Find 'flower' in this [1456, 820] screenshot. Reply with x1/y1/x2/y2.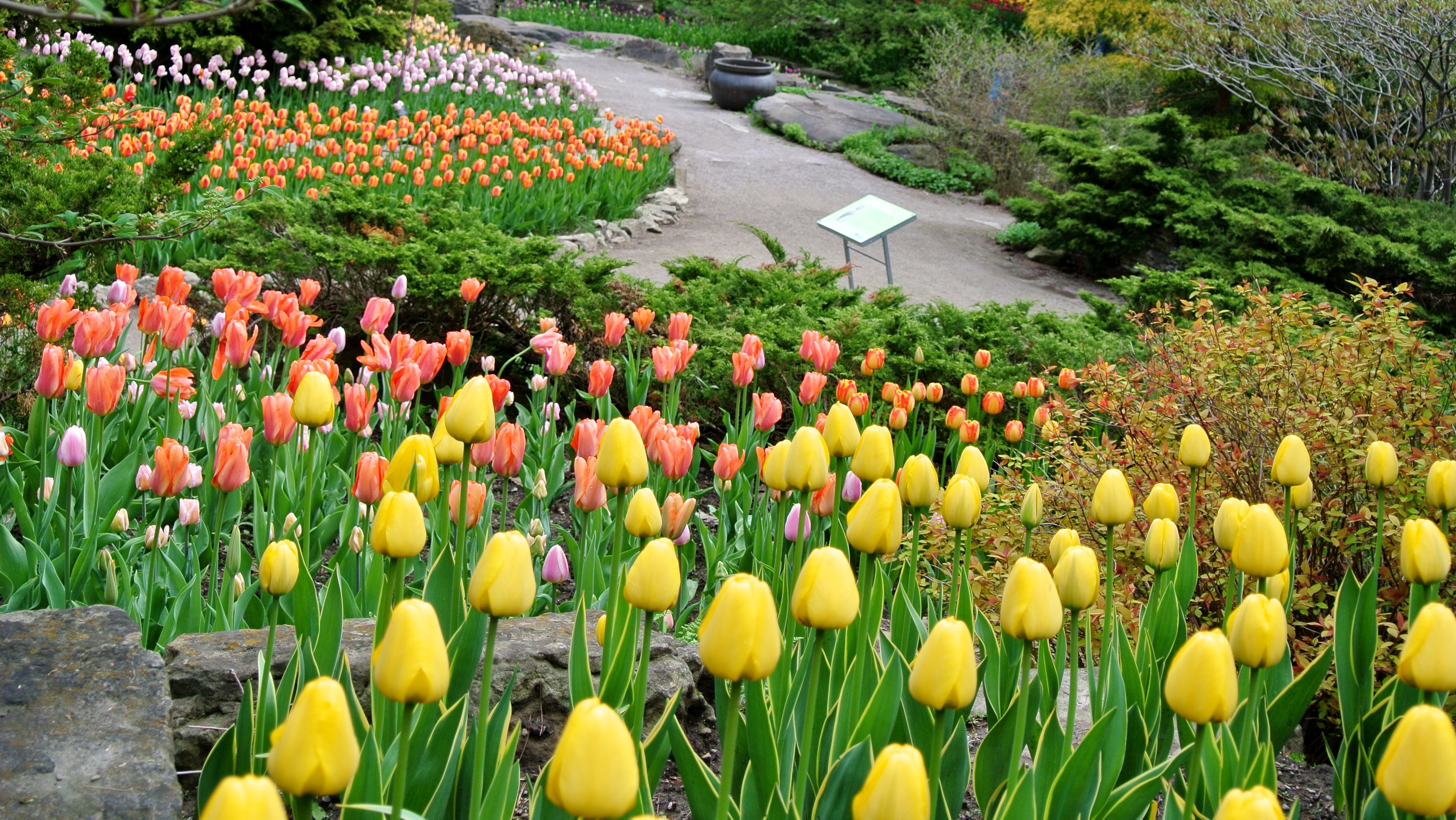
355/179/371/200.
